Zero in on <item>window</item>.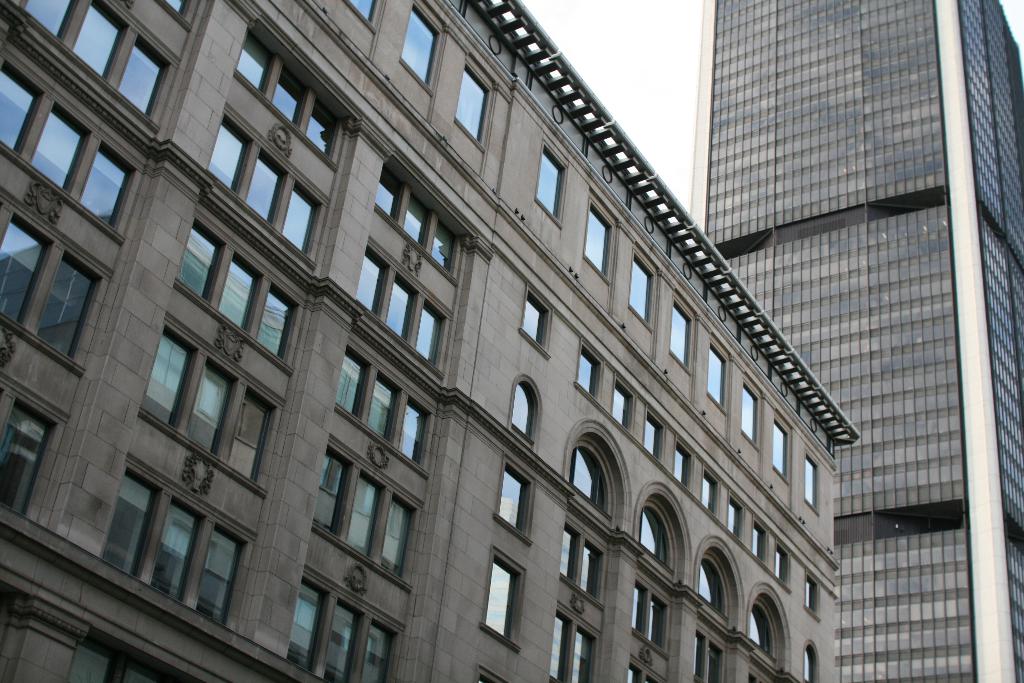
Zeroed in: 634 581 670 656.
